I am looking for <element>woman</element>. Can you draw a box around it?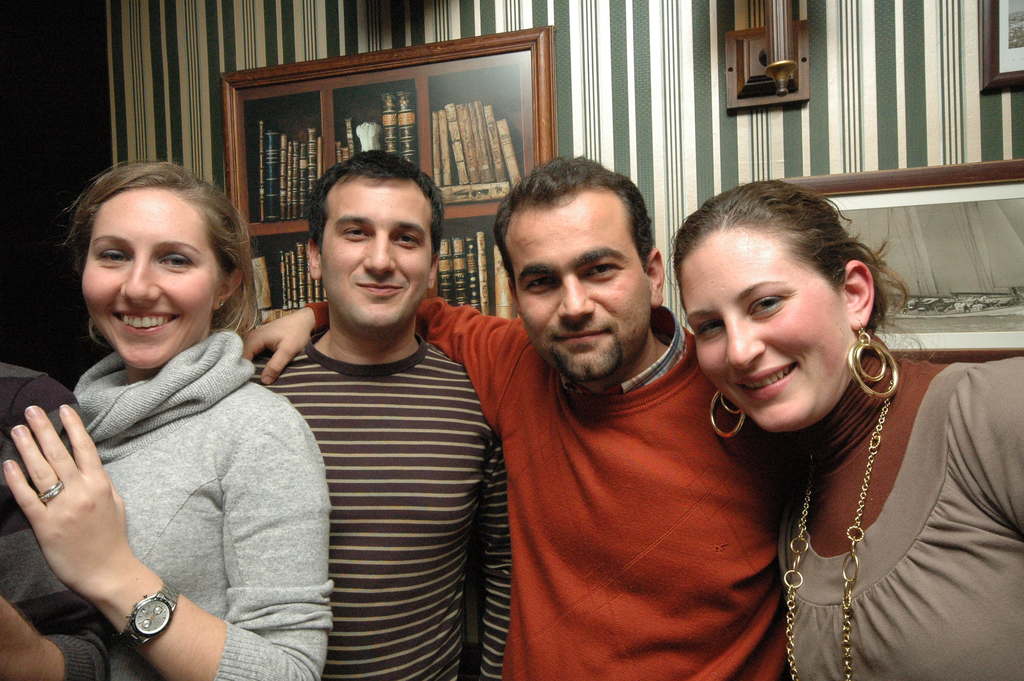
Sure, the bounding box is {"left": 671, "top": 160, "right": 1023, "bottom": 680}.
